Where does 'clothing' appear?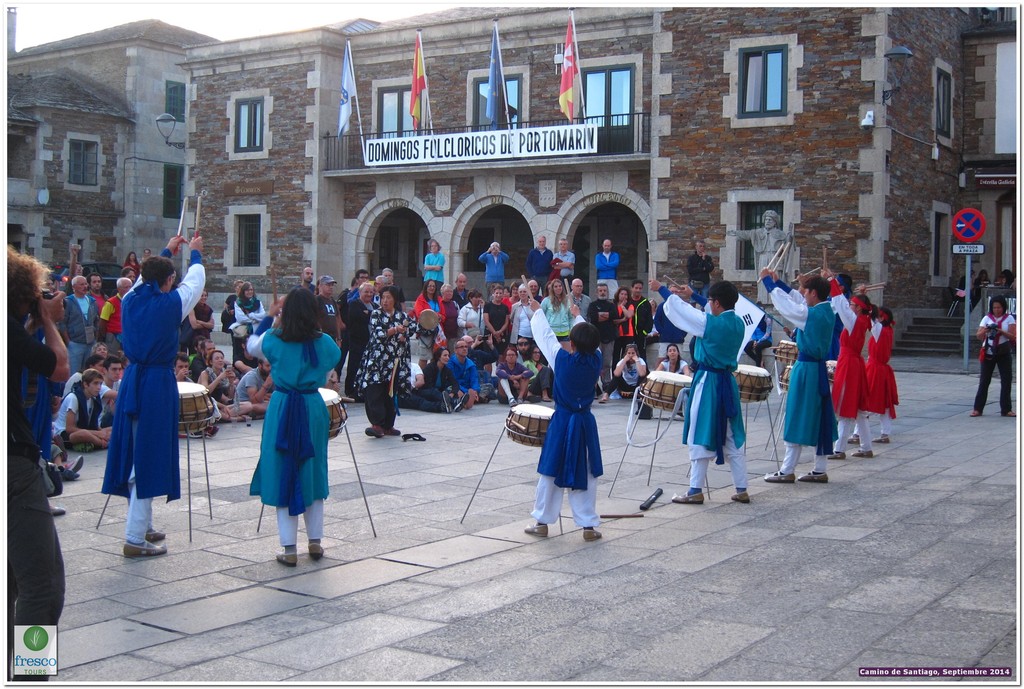
Appears at 733, 224, 787, 306.
